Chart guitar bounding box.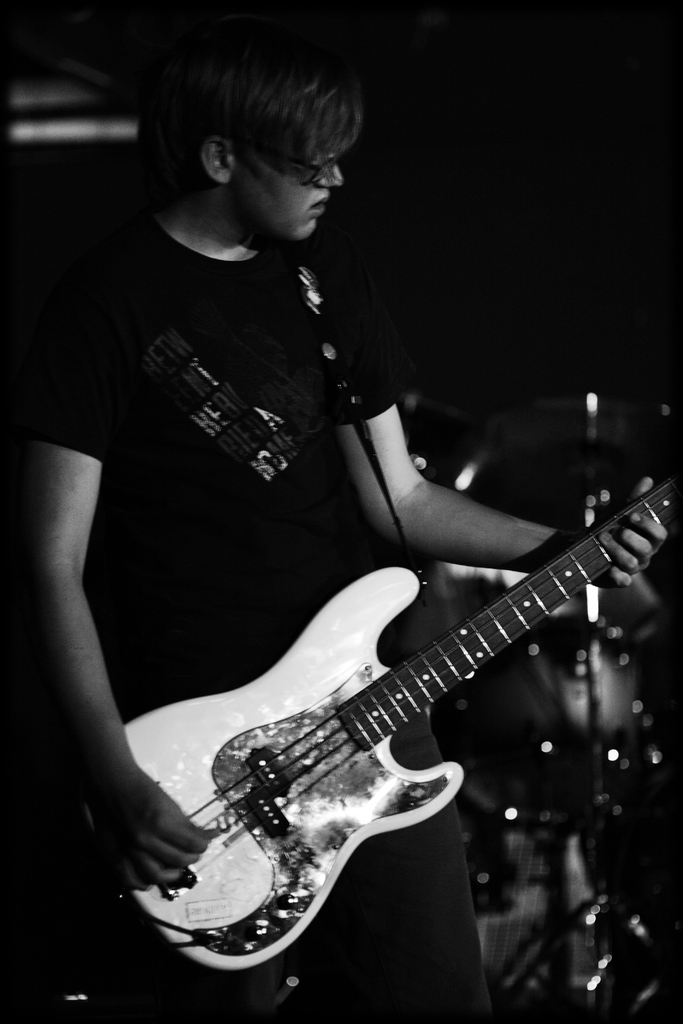
Charted: bbox=(115, 454, 682, 970).
